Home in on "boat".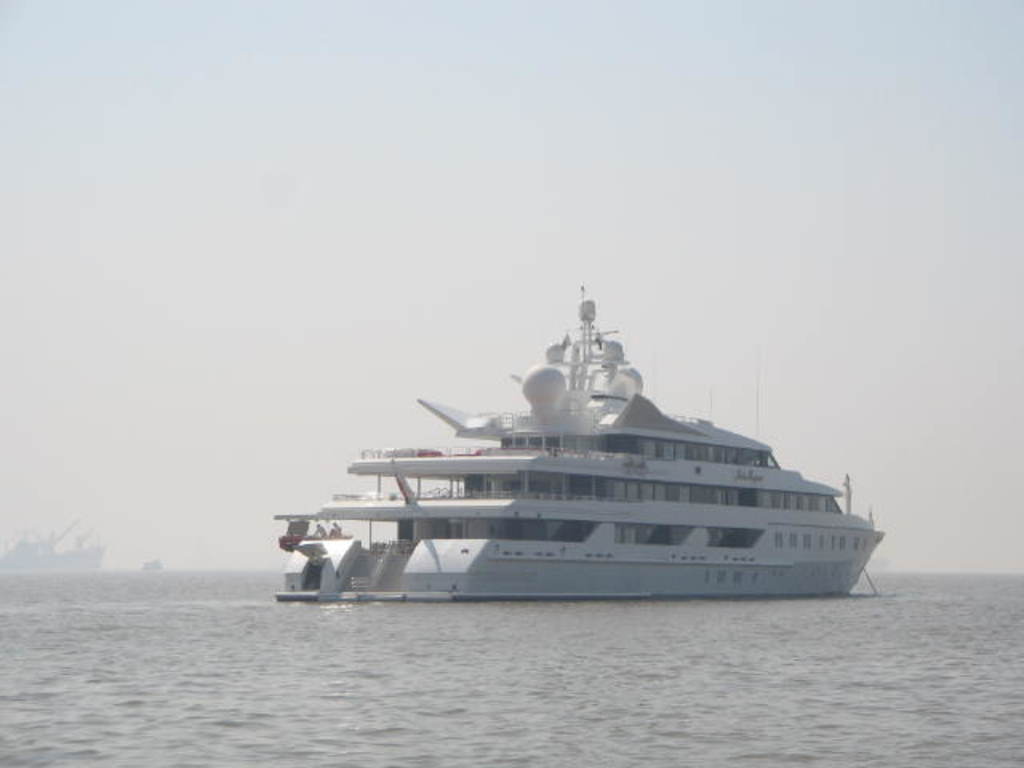
Homed in at pyautogui.locateOnScreen(254, 272, 901, 592).
